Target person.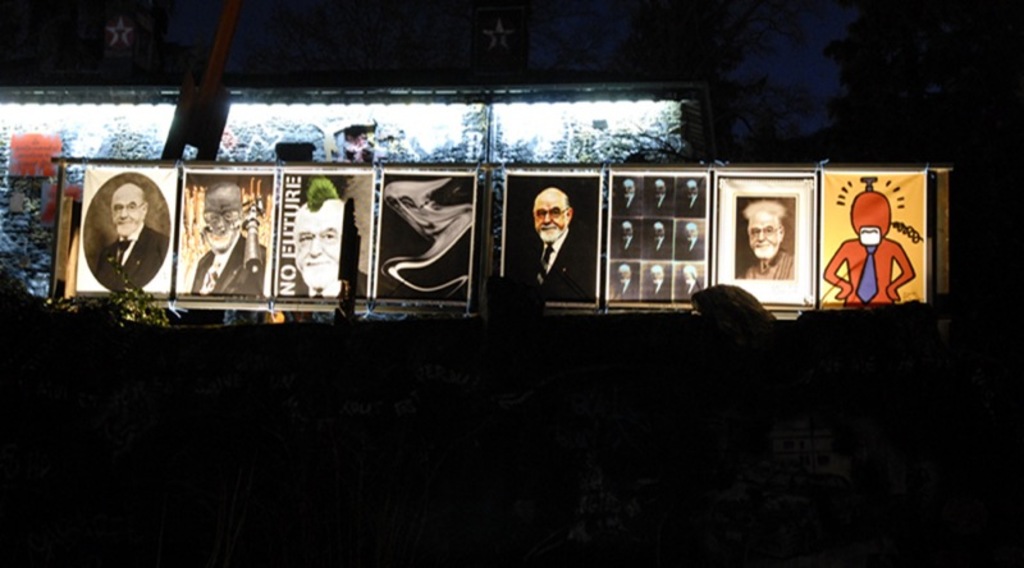
Target region: 641, 265, 673, 299.
